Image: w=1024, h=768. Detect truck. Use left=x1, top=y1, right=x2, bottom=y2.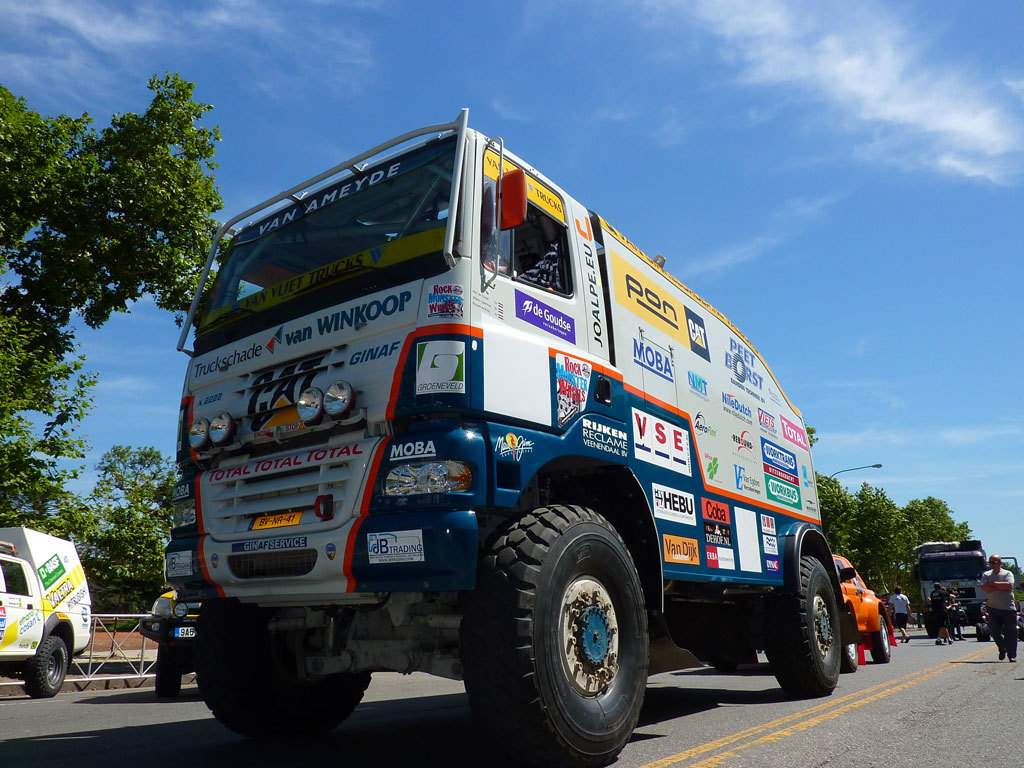
left=170, top=115, right=810, bottom=761.
